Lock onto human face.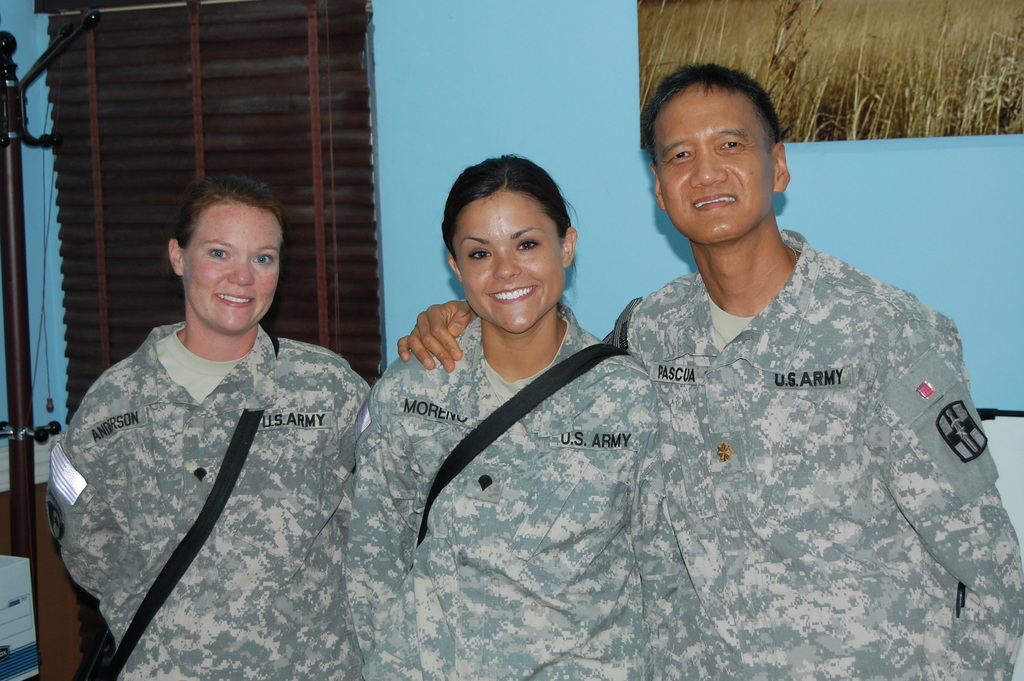
Locked: (653,82,776,243).
